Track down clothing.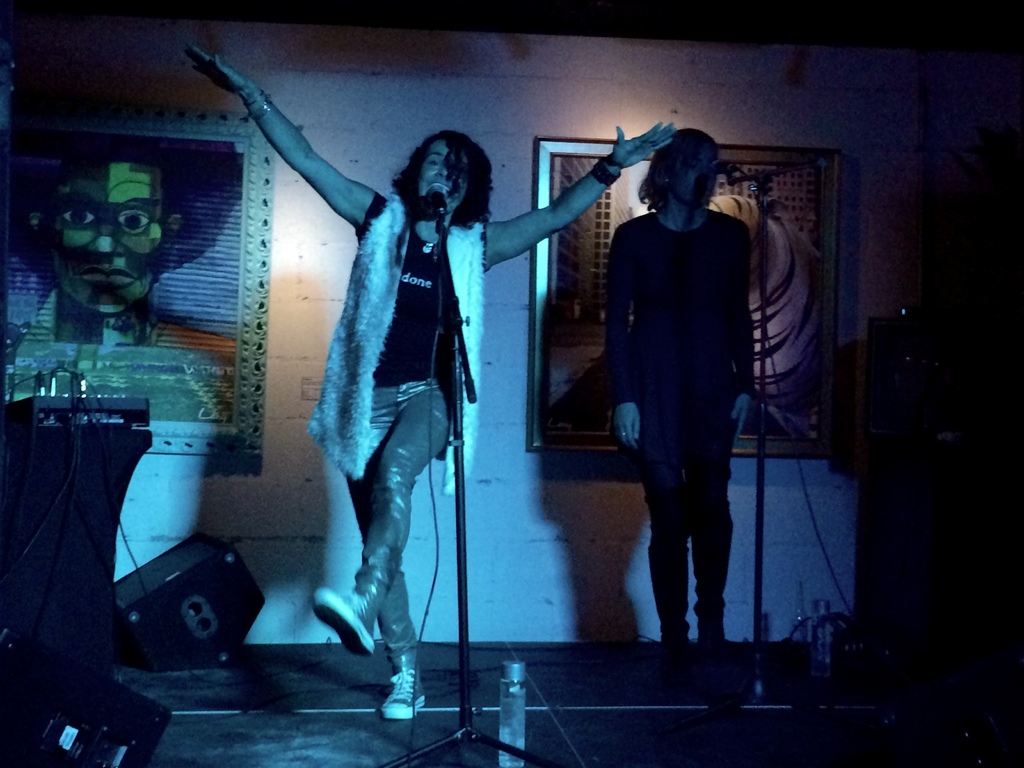
Tracked to rect(321, 193, 488, 669).
